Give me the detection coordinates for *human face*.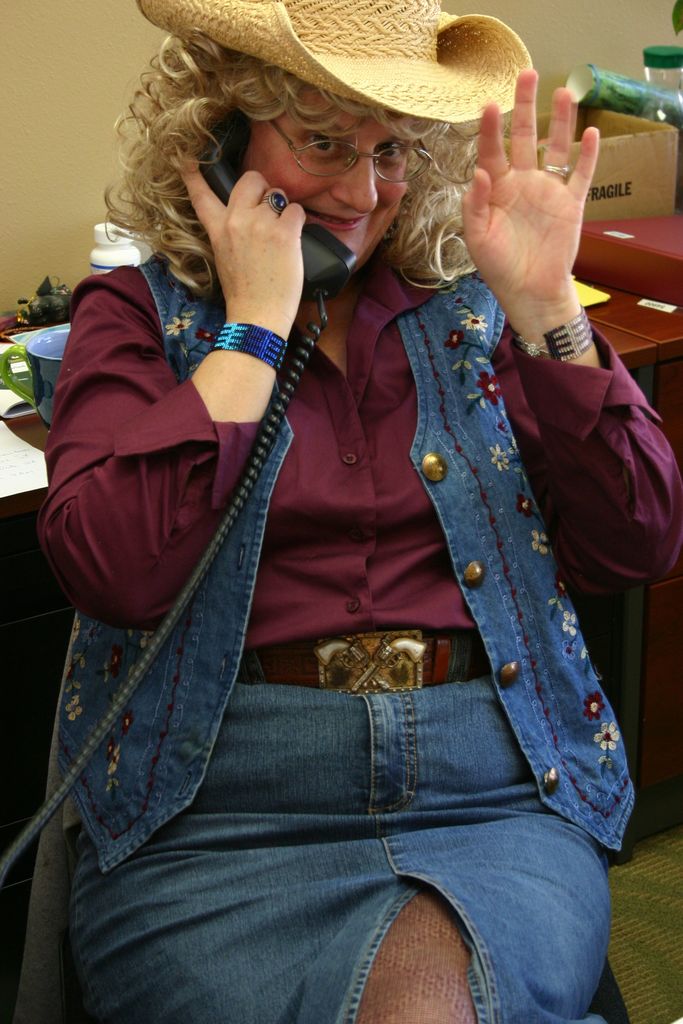
<region>243, 82, 413, 260</region>.
